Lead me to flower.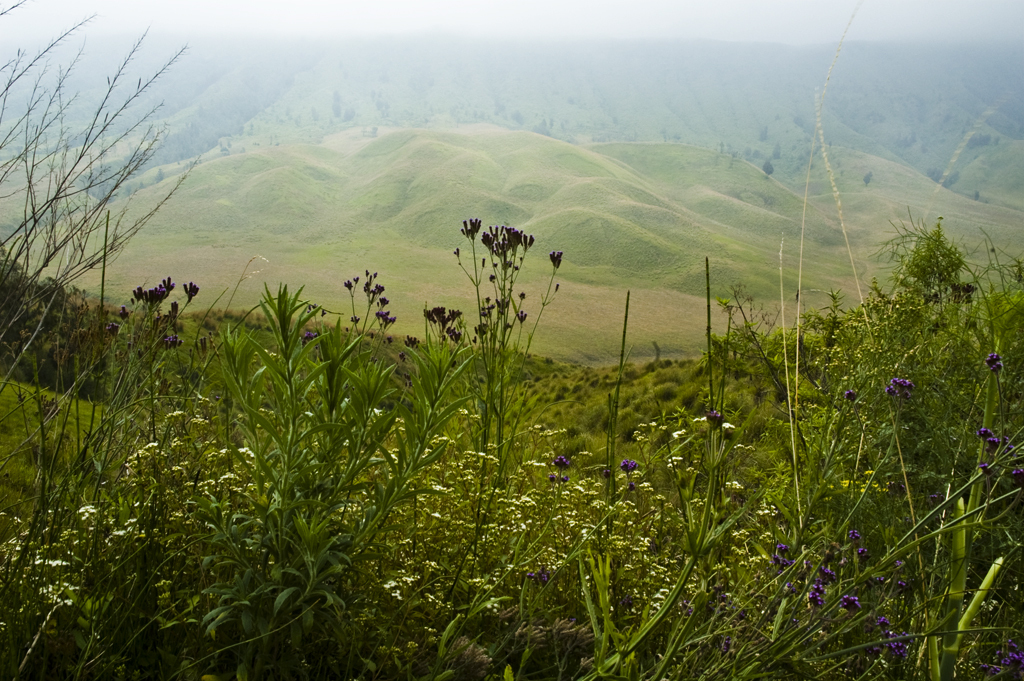
Lead to bbox=(619, 449, 636, 466).
